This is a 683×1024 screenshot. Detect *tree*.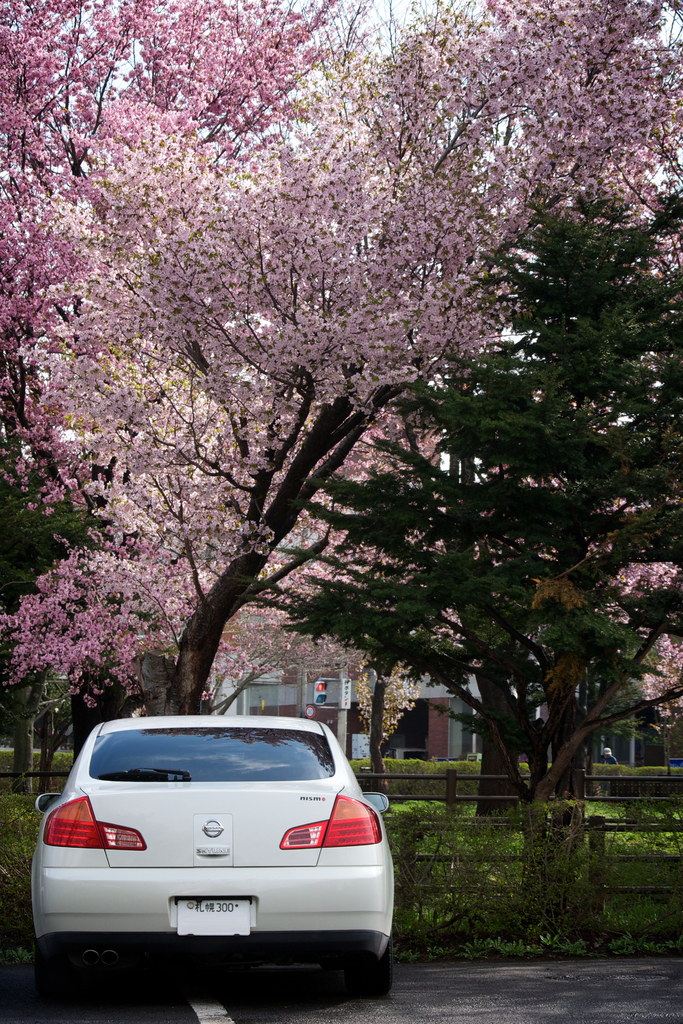
Rect(226, 188, 679, 820).
